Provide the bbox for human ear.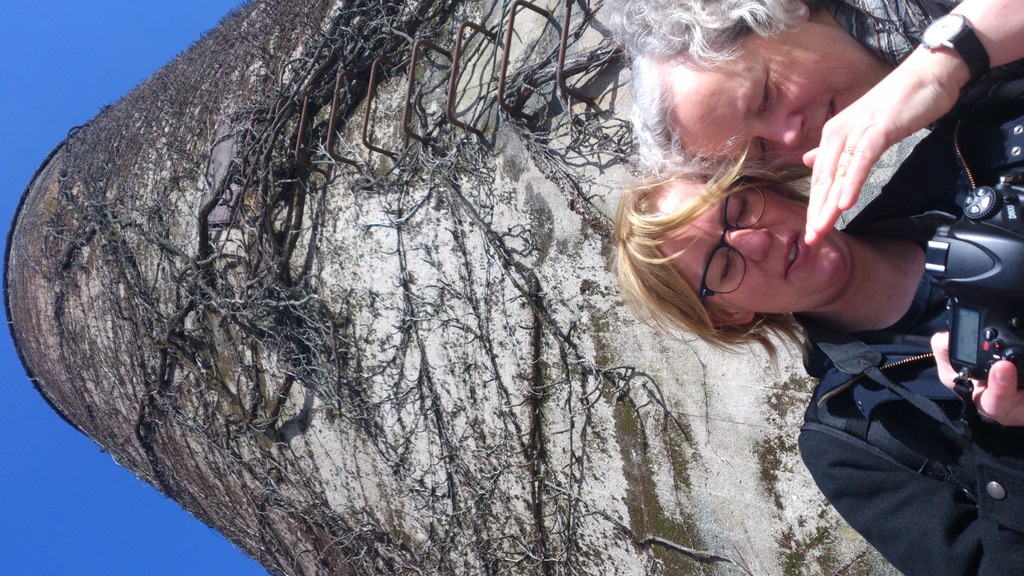
701 306 753 328.
